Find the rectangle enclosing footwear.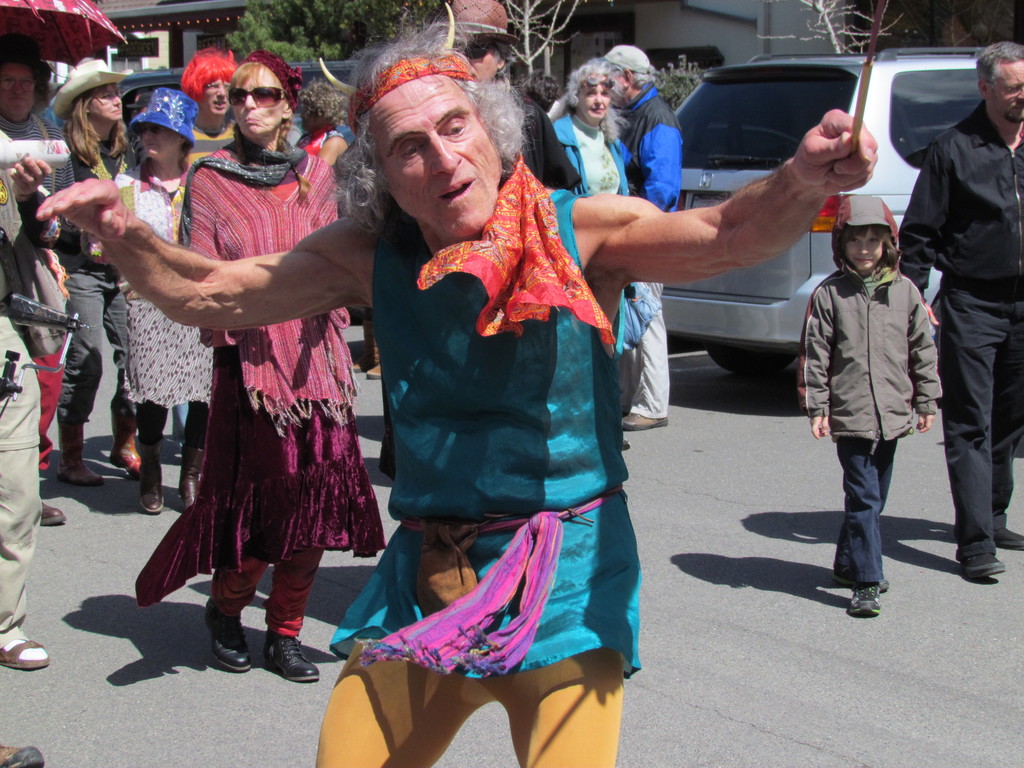
(619,404,667,435).
